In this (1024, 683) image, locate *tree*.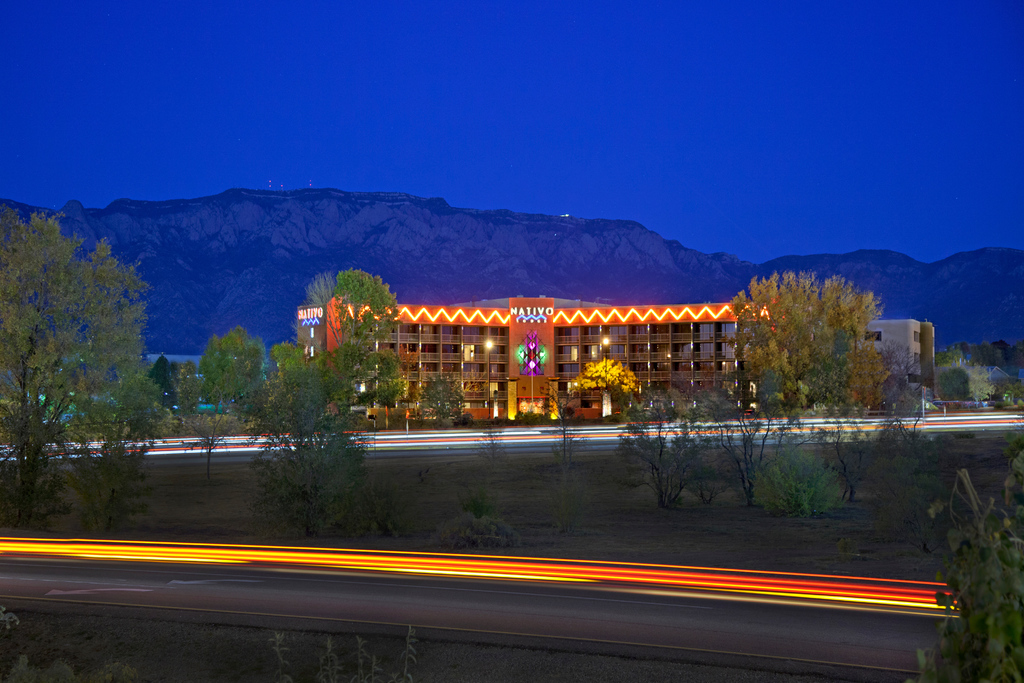
Bounding box: {"x1": 195, "y1": 325, "x2": 270, "y2": 411}.
